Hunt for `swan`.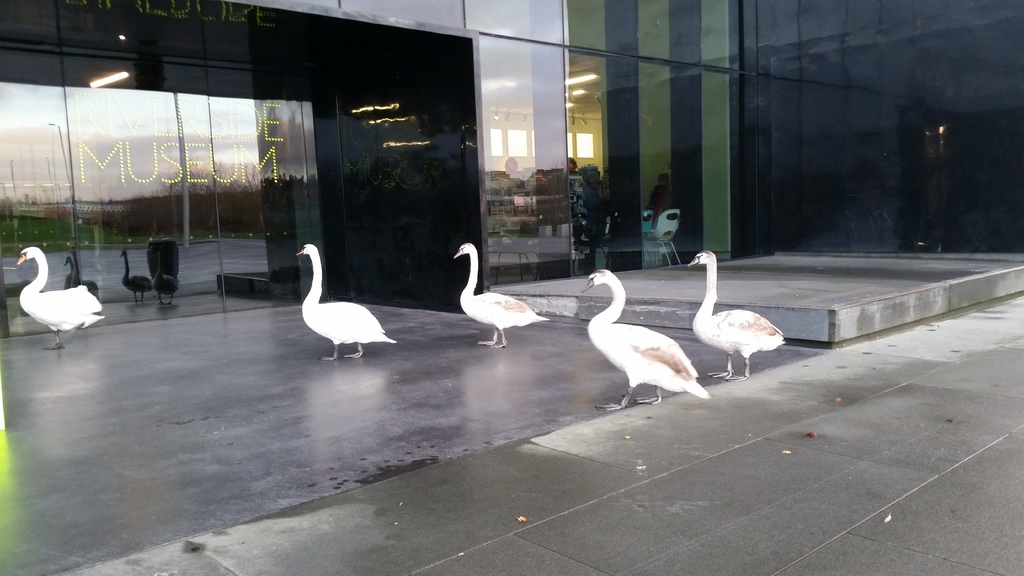
Hunted down at select_region(691, 250, 785, 377).
